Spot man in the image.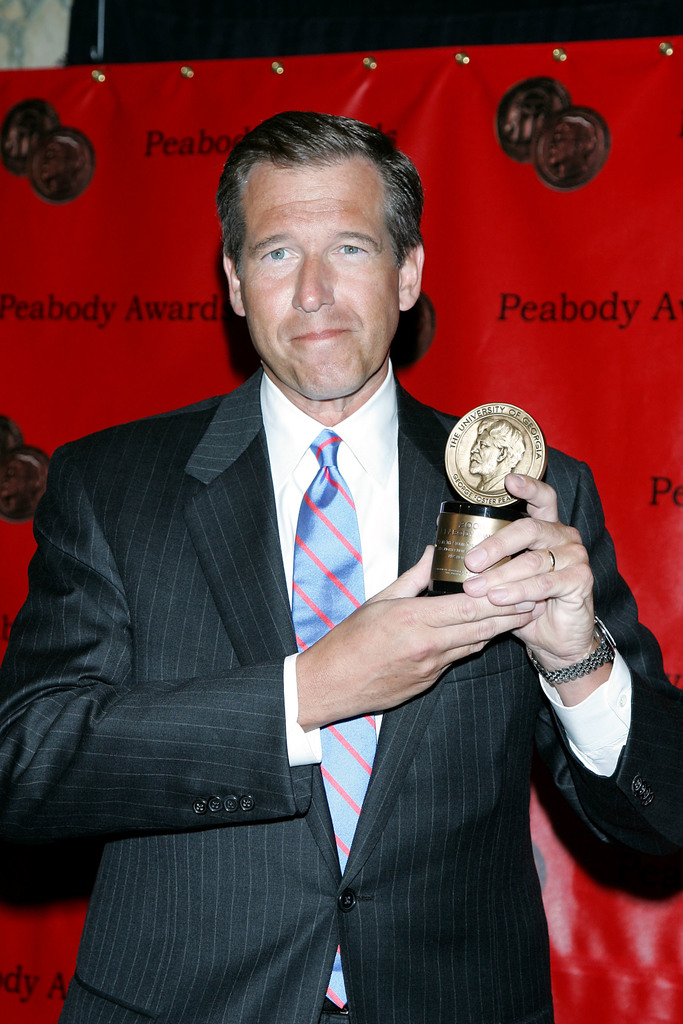
man found at <region>42, 133, 84, 196</region>.
